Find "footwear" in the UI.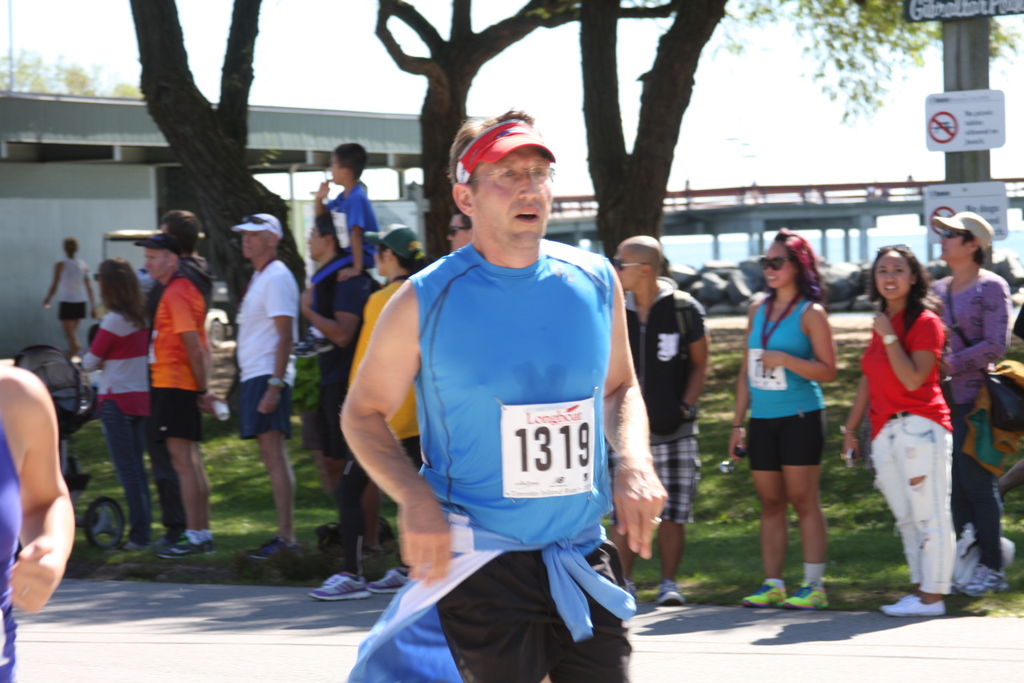
UI element at 111/542/138/551.
